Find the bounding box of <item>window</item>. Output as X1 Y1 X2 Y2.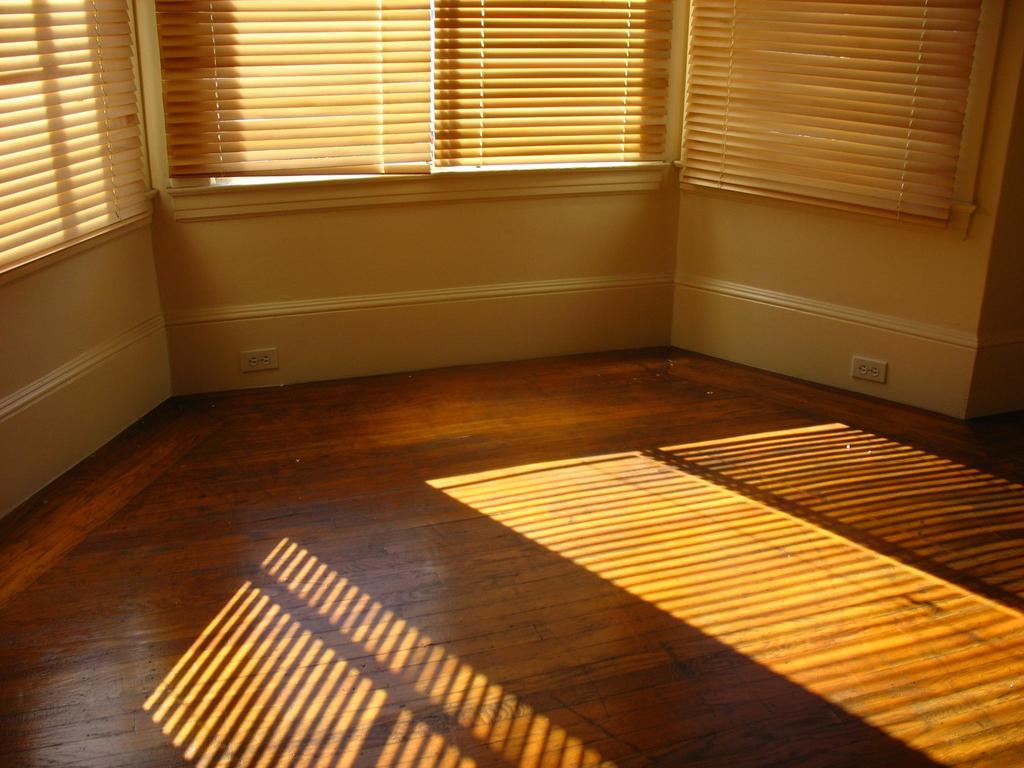
161 0 685 182.
